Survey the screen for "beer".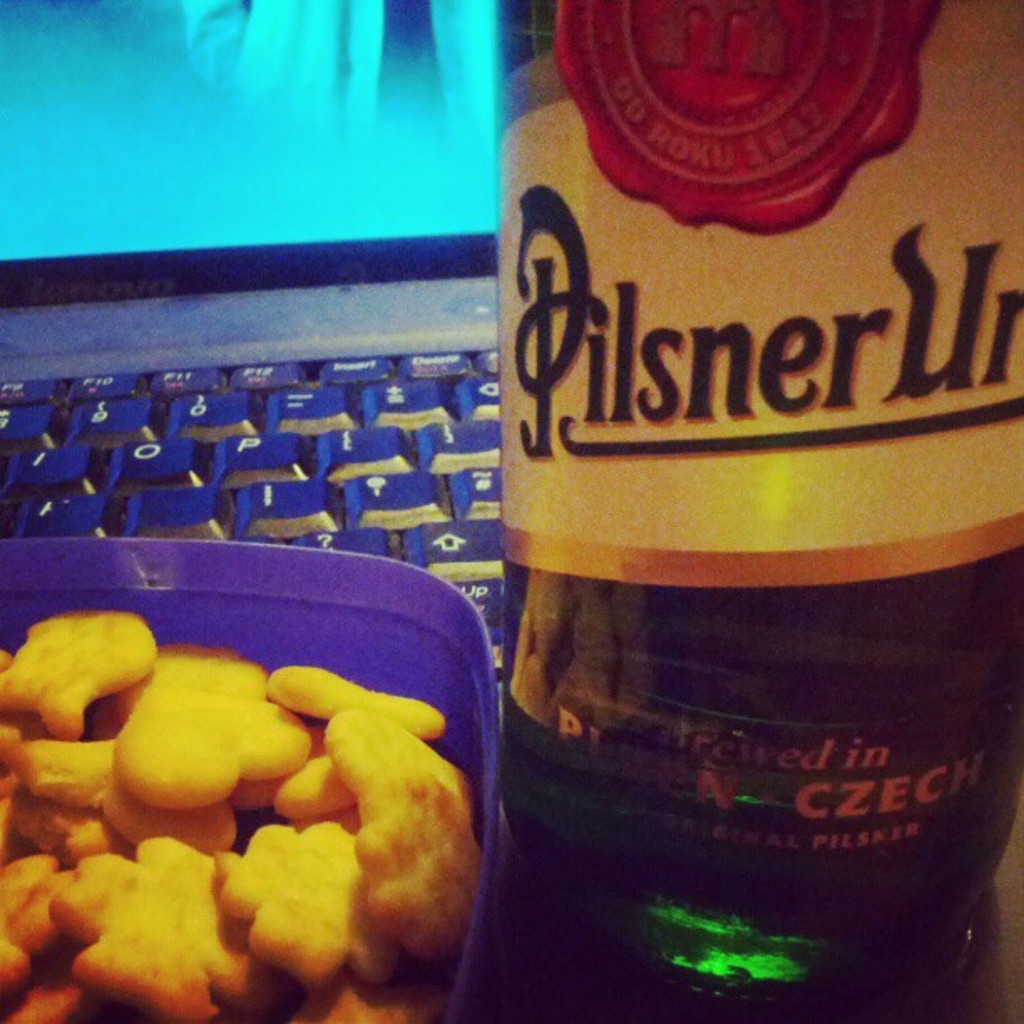
Survey found: x1=433, y1=0, x2=1022, y2=964.
